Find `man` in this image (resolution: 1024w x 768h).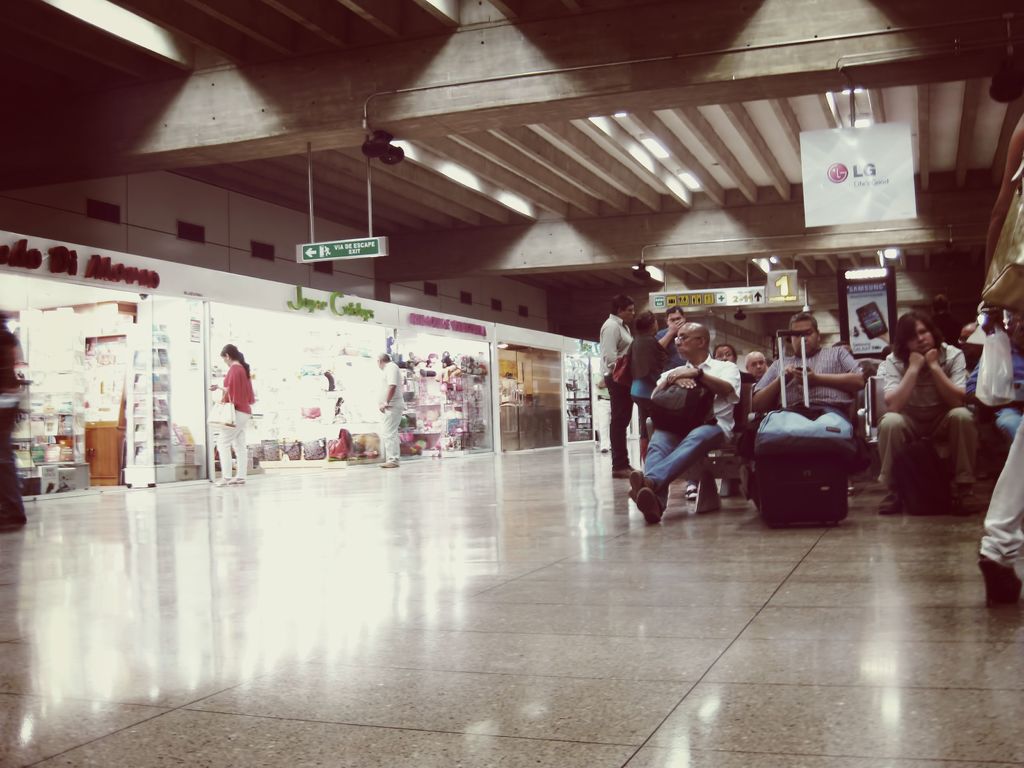
locate(374, 351, 408, 468).
